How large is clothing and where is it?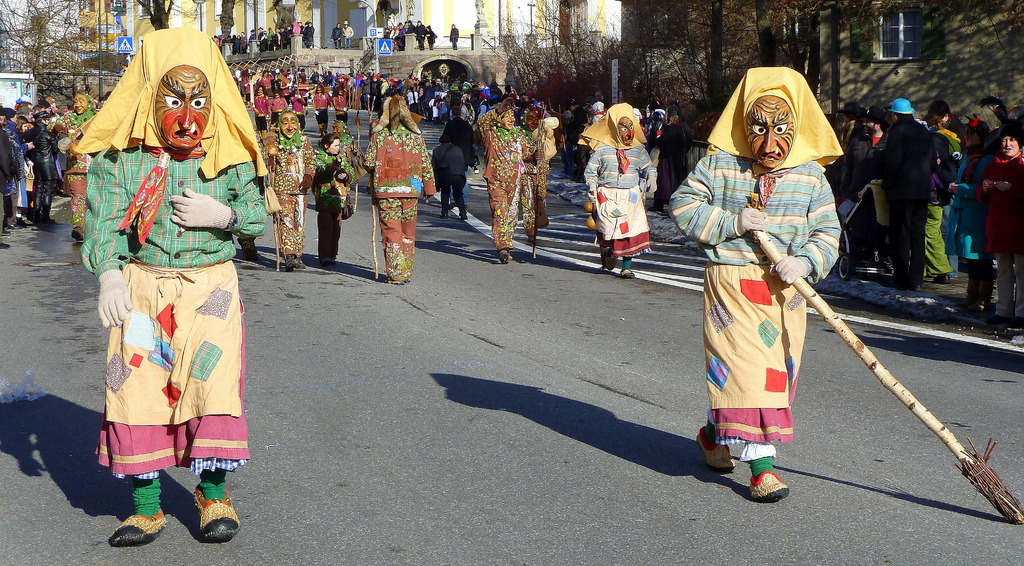
Bounding box: detection(28, 124, 60, 207).
